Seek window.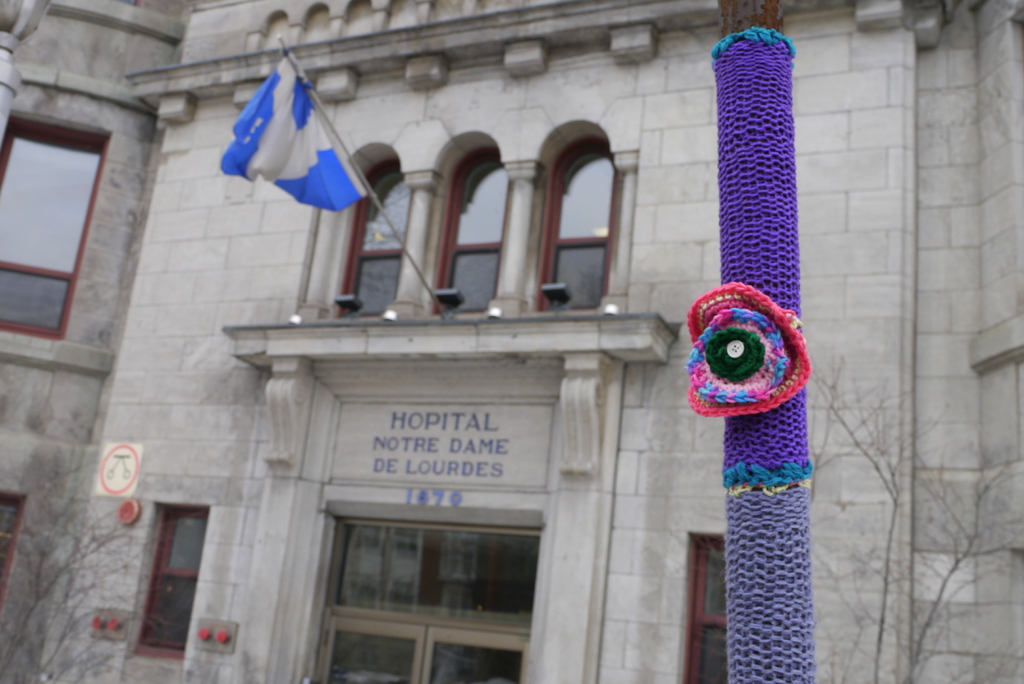
{"left": 543, "top": 141, "right": 626, "bottom": 307}.
